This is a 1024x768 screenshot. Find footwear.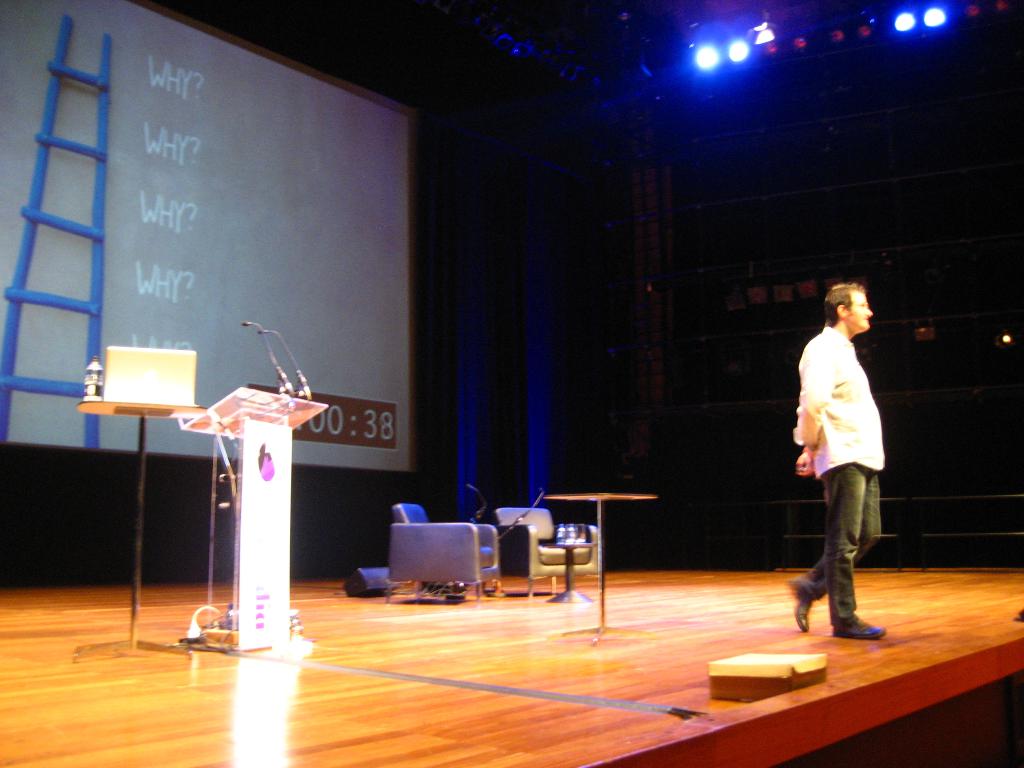
Bounding box: [833,616,884,640].
